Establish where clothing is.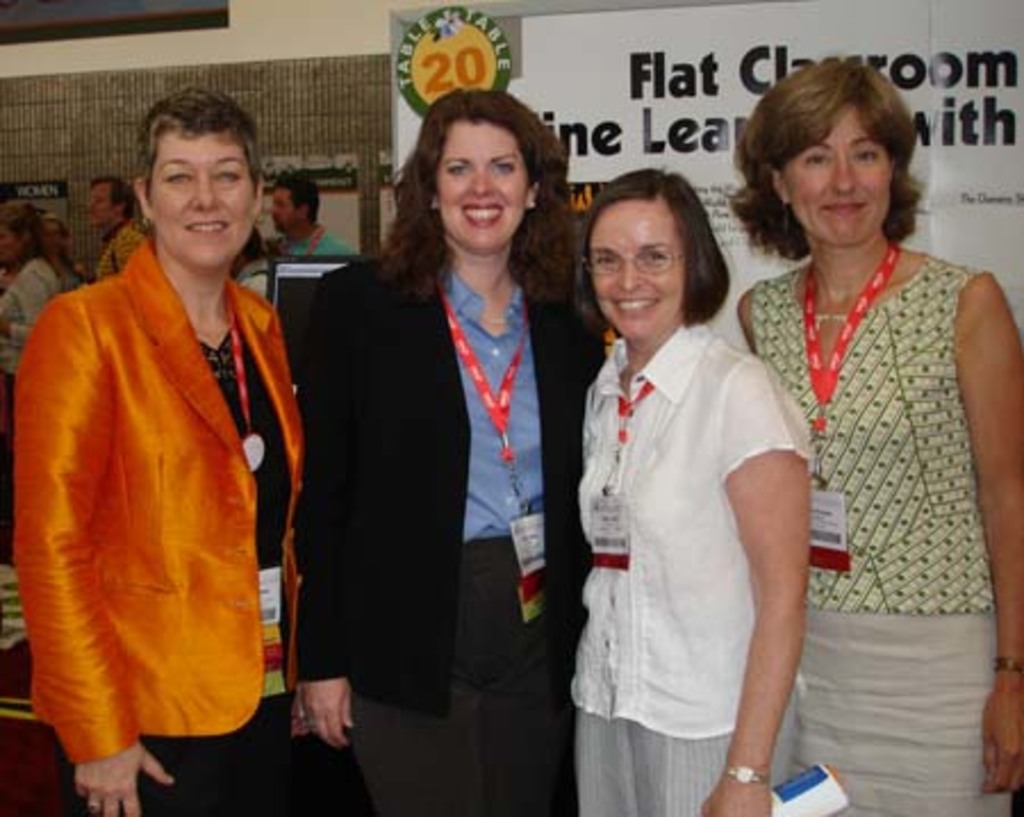
Established at <bbox>269, 221, 346, 262</bbox>.
